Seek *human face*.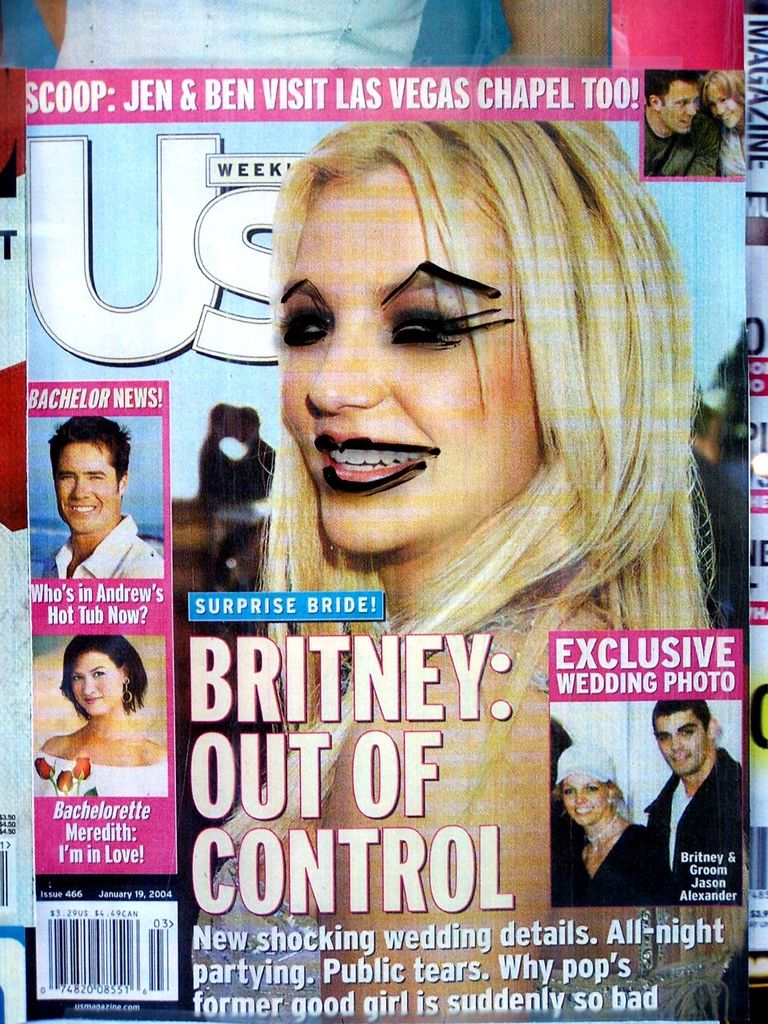
57, 439, 117, 530.
